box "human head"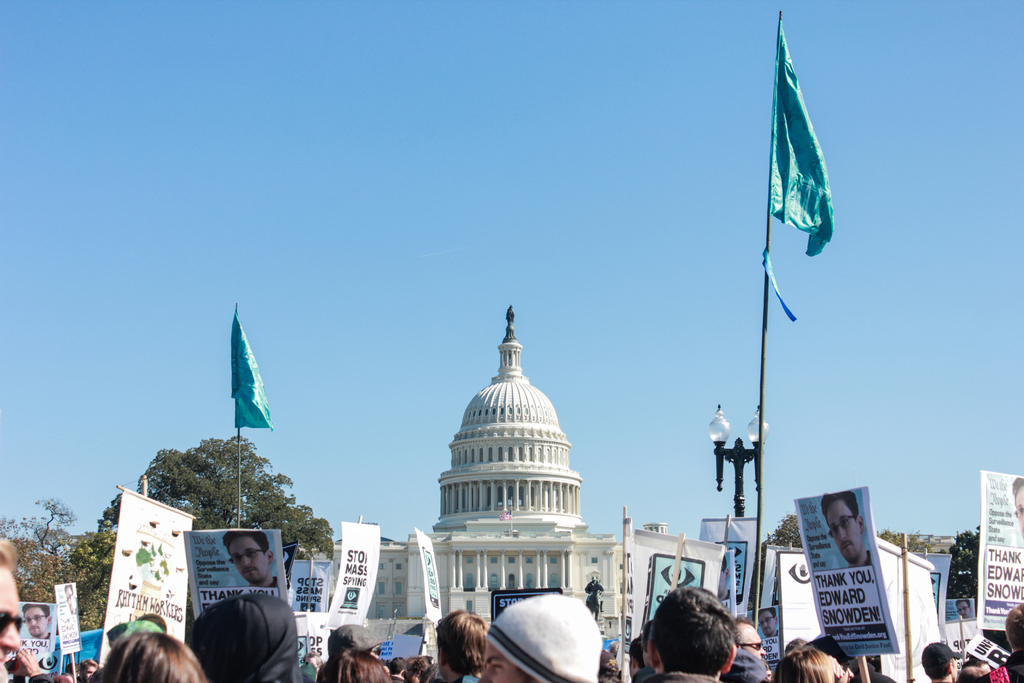
[733,614,769,661]
